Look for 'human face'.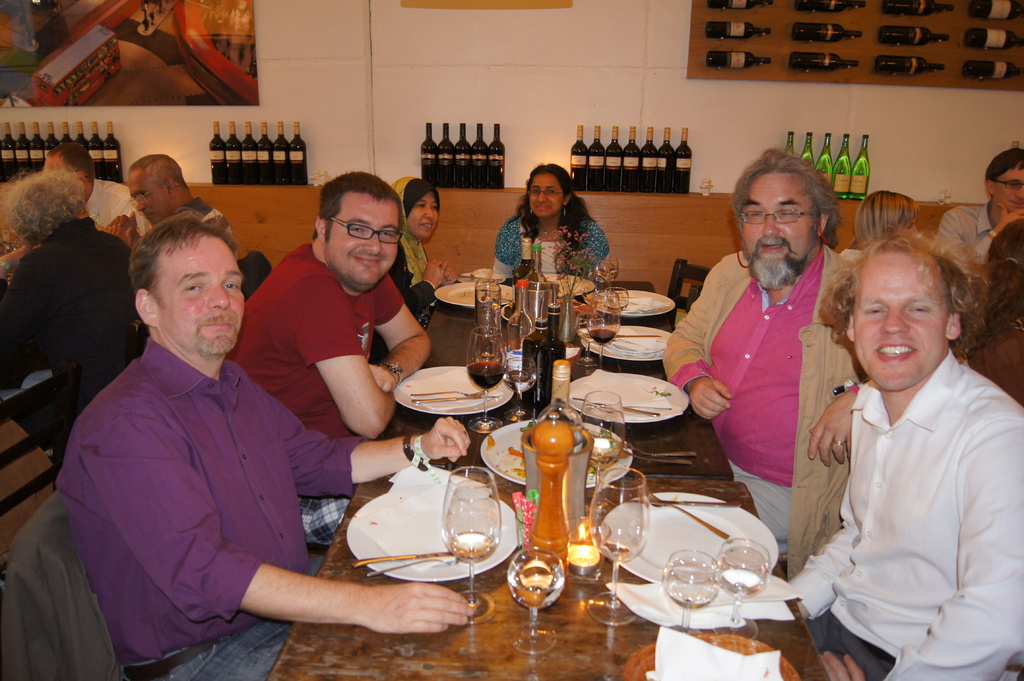
Found: (x1=153, y1=233, x2=246, y2=355).
